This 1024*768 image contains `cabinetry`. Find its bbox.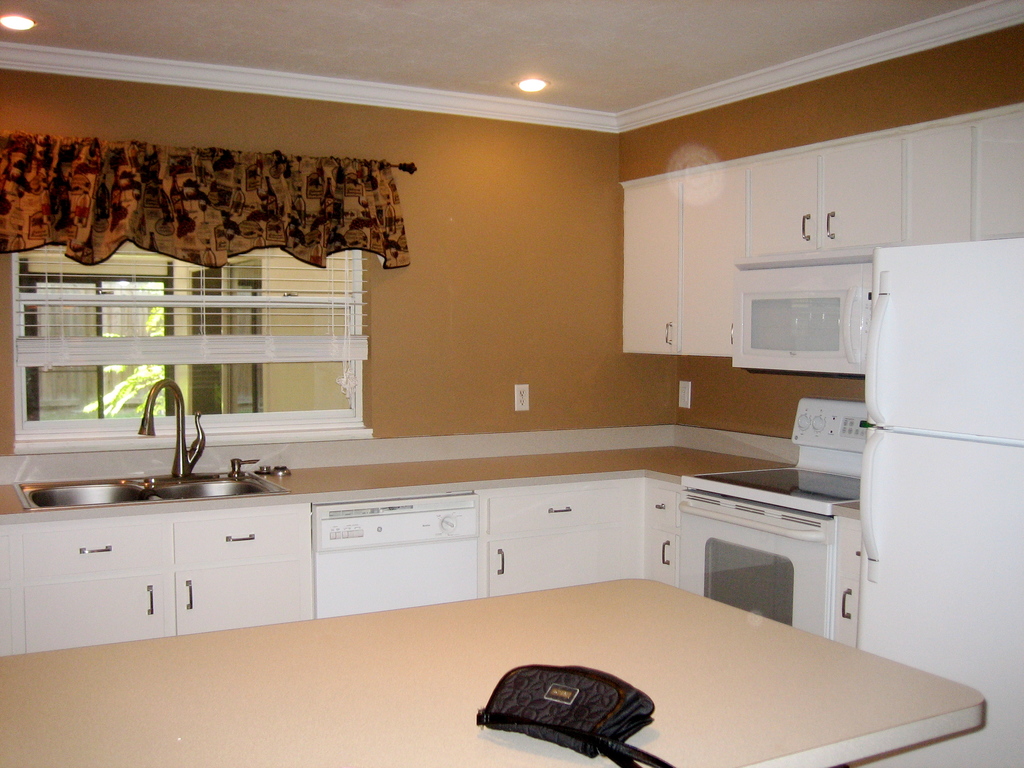
(left=749, top=135, right=902, bottom=255).
